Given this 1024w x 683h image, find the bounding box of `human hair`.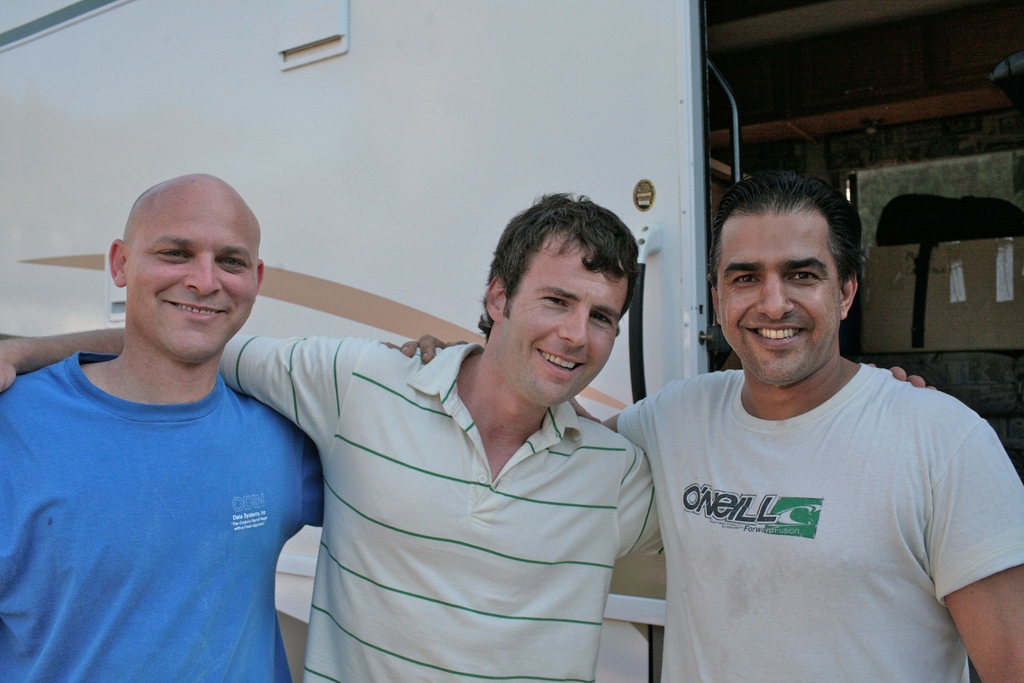
<region>476, 189, 641, 342</region>.
